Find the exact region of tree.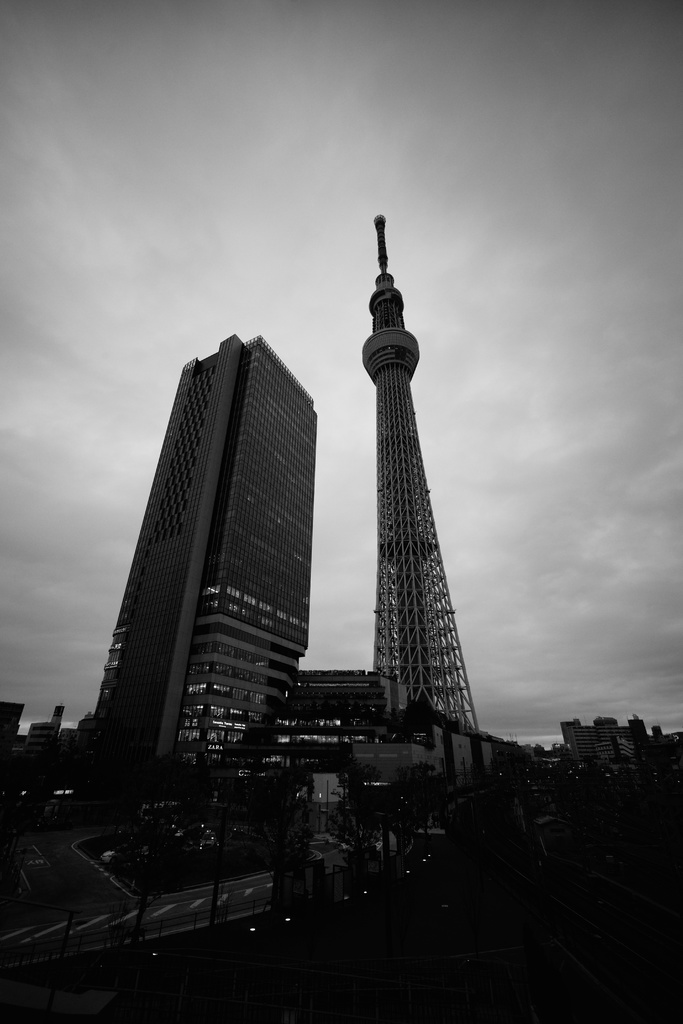
Exact region: 326 757 400 869.
